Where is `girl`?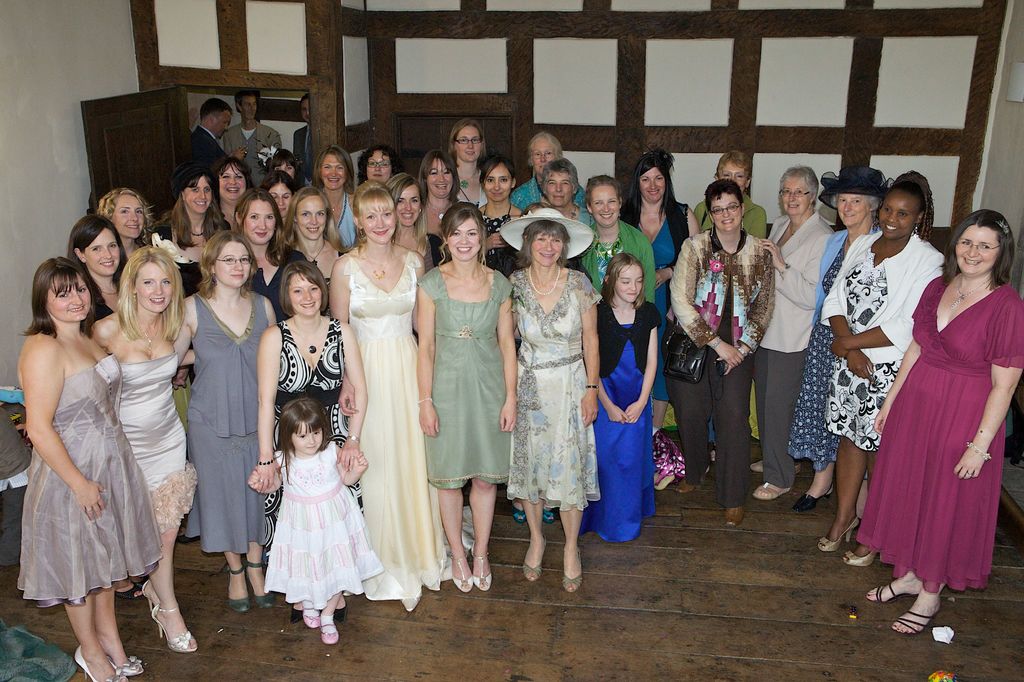
(left=417, top=146, right=461, bottom=264).
